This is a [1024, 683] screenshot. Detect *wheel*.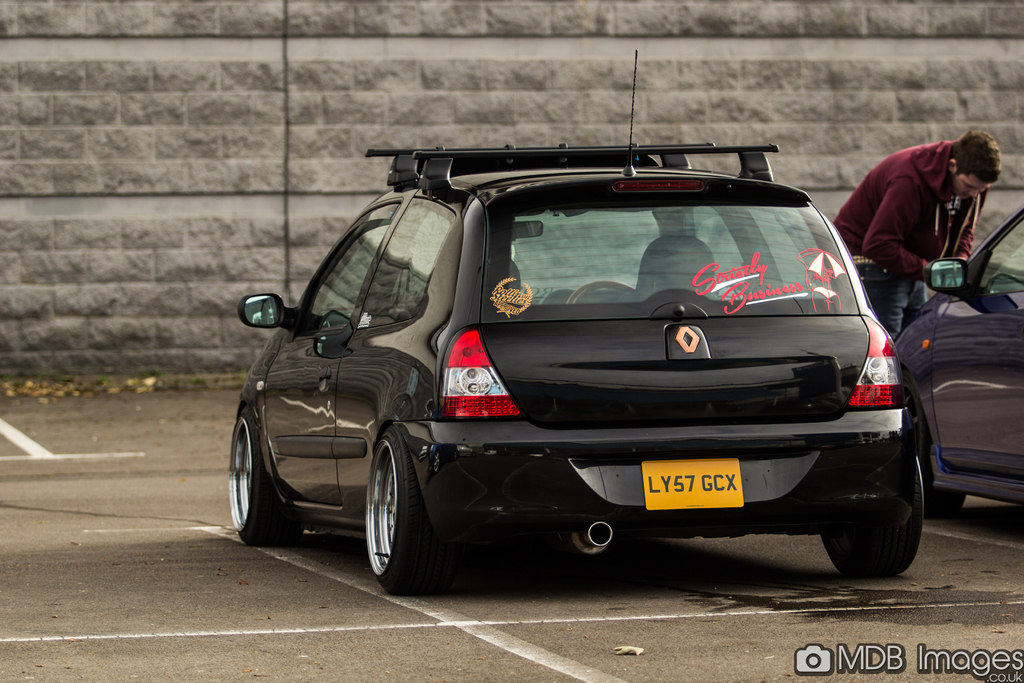
[x1=357, y1=432, x2=447, y2=593].
